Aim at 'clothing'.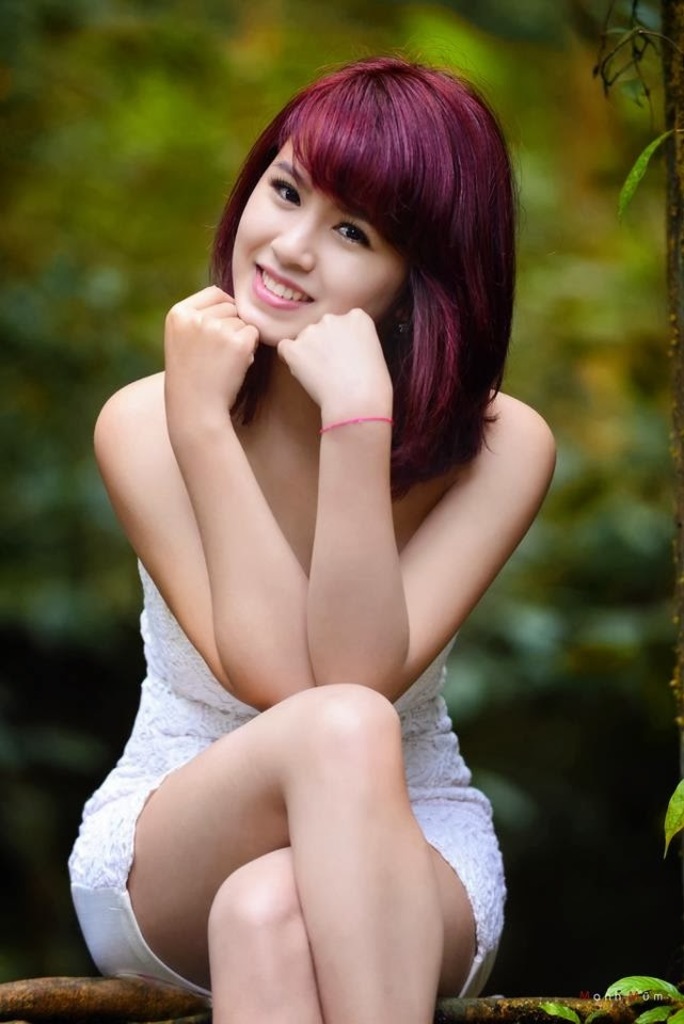
Aimed at x1=63, y1=555, x2=503, y2=1003.
